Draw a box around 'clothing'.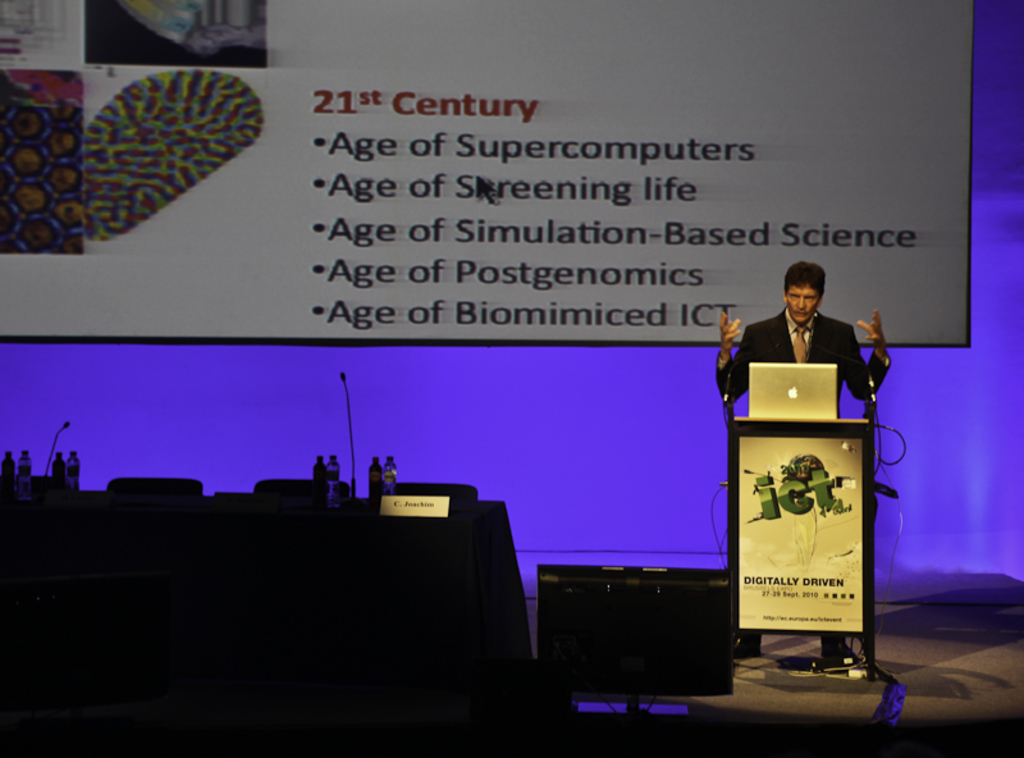
<box>717,307,891,645</box>.
